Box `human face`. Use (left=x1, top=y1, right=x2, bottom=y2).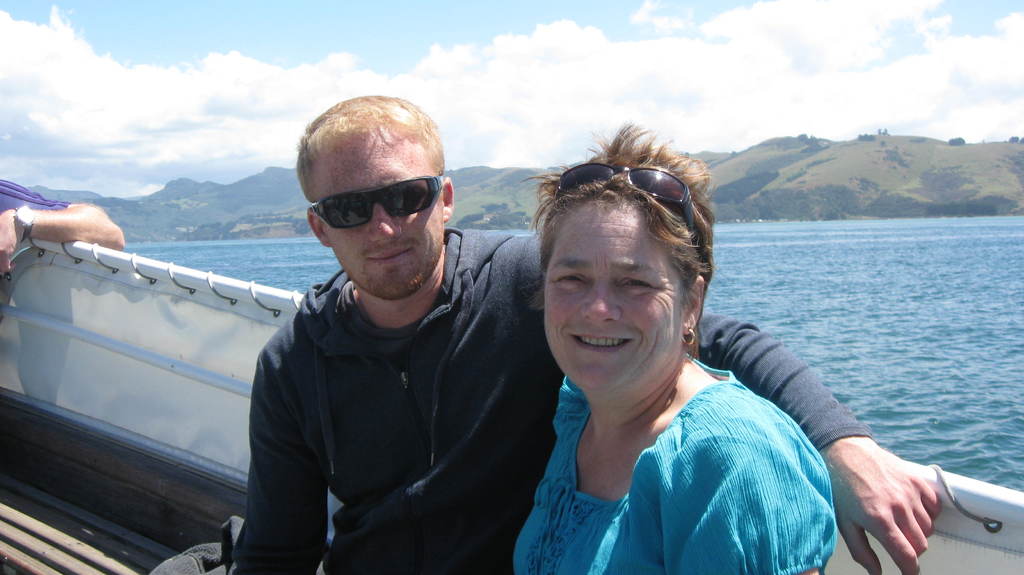
(left=545, top=201, right=678, bottom=393).
